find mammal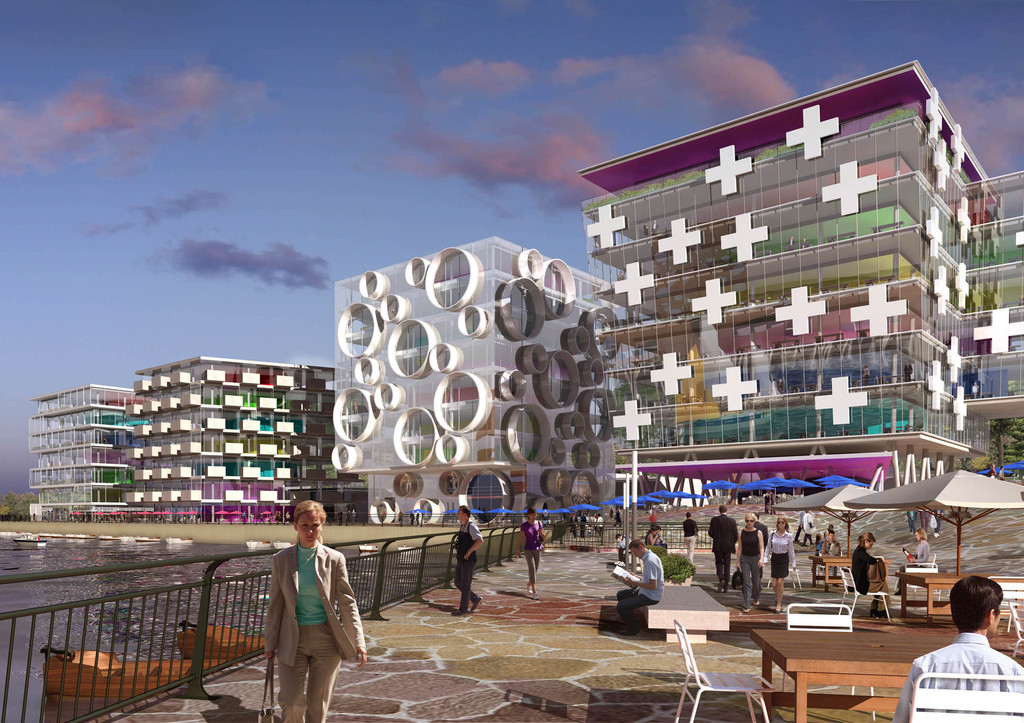
(794,509,807,543)
